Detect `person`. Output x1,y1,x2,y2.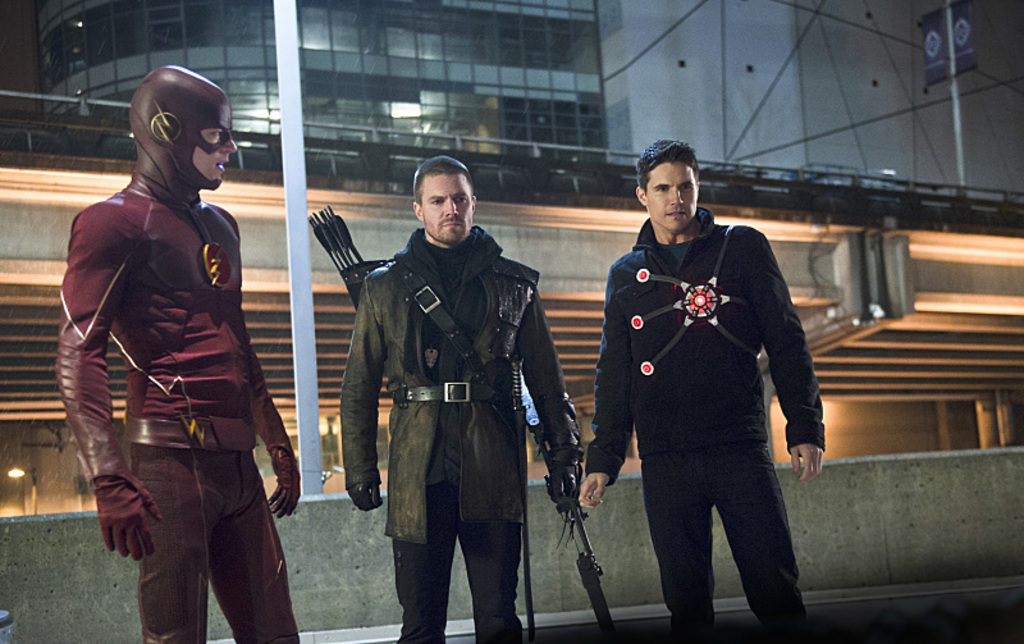
346,157,548,643.
